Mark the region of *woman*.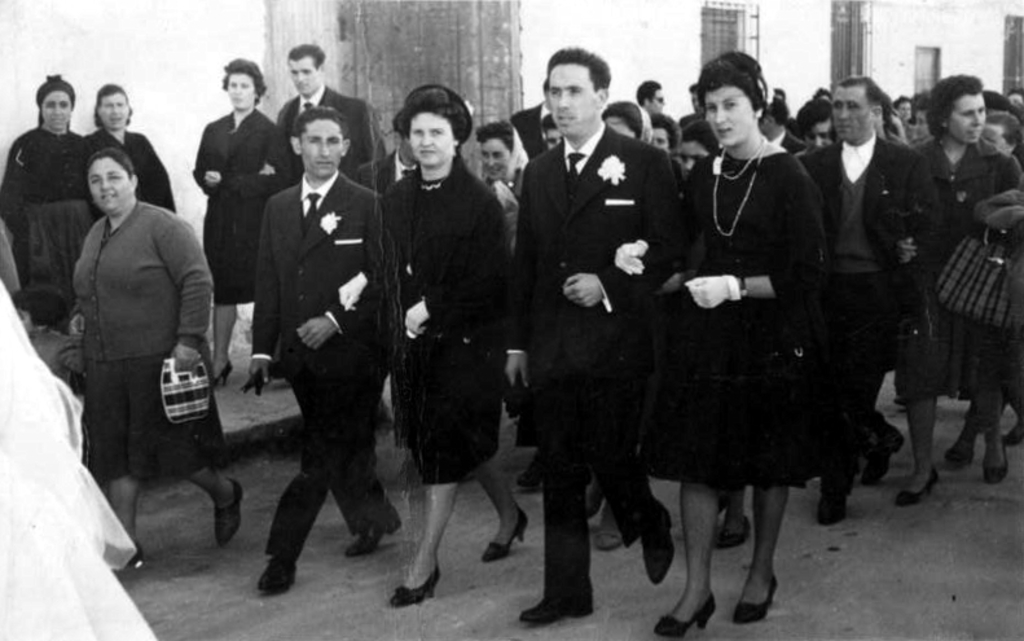
Region: {"x1": 674, "y1": 124, "x2": 721, "y2": 180}.
